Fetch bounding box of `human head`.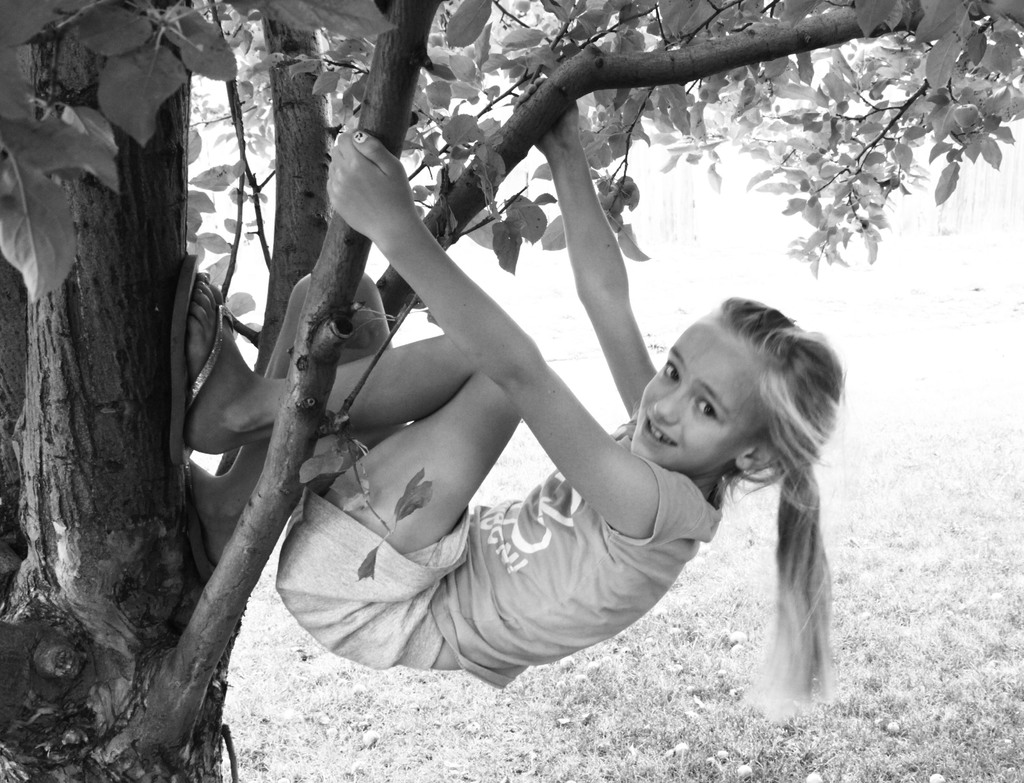
Bbox: (632, 306, 829, 483).
